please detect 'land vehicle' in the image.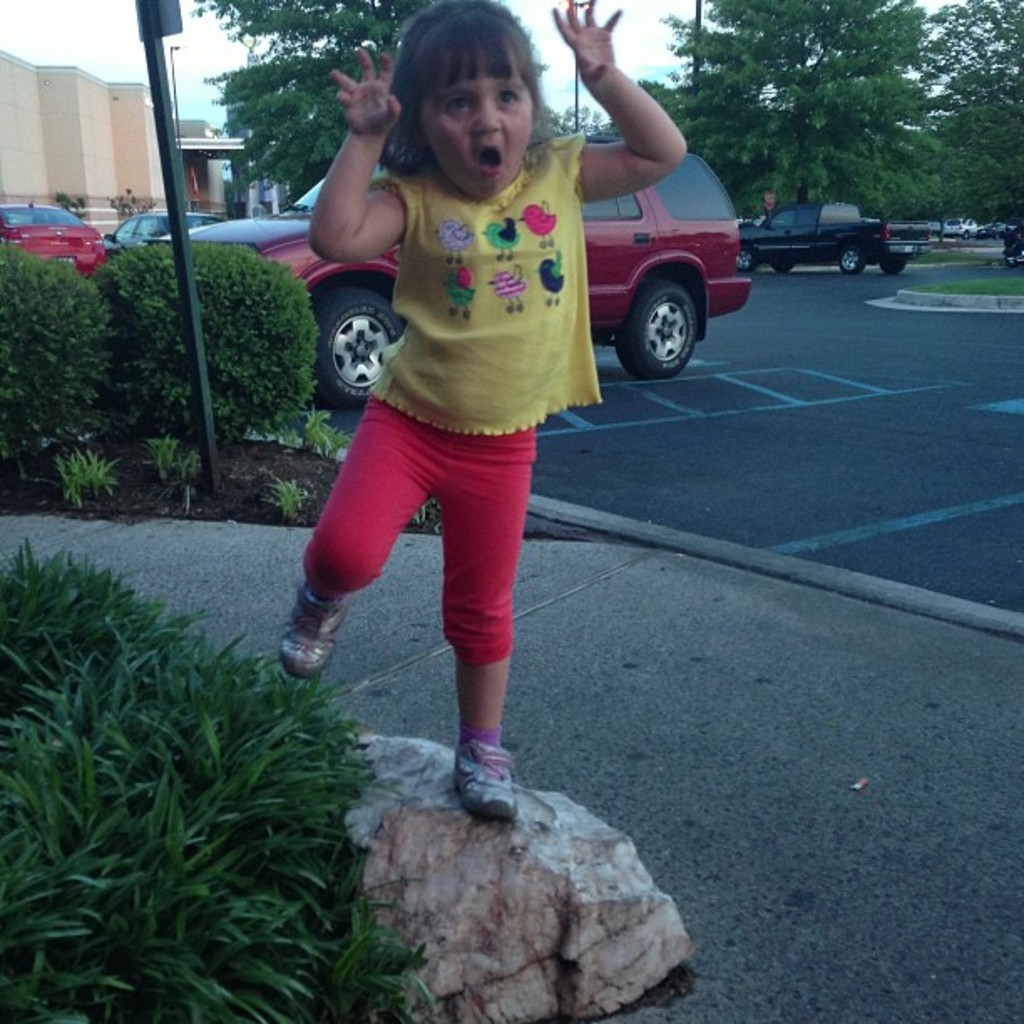
(left=1001, top=223, right=1022, bottom=268).
